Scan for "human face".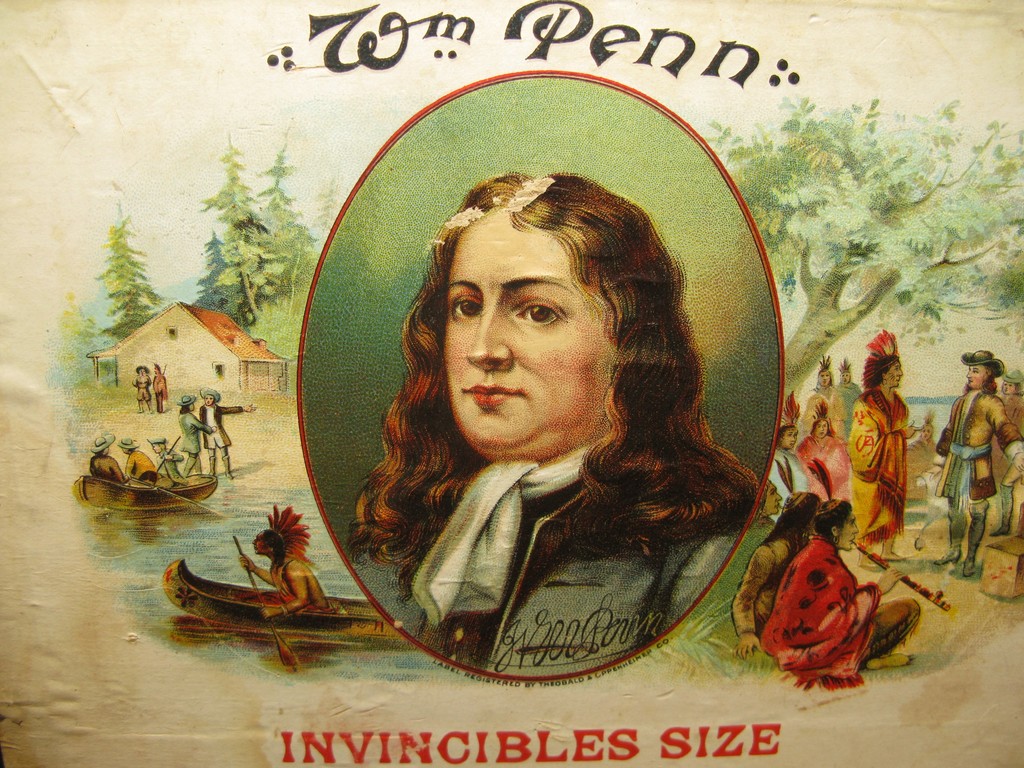
Scan result: BBox(1002, 383, 1016, 392).
